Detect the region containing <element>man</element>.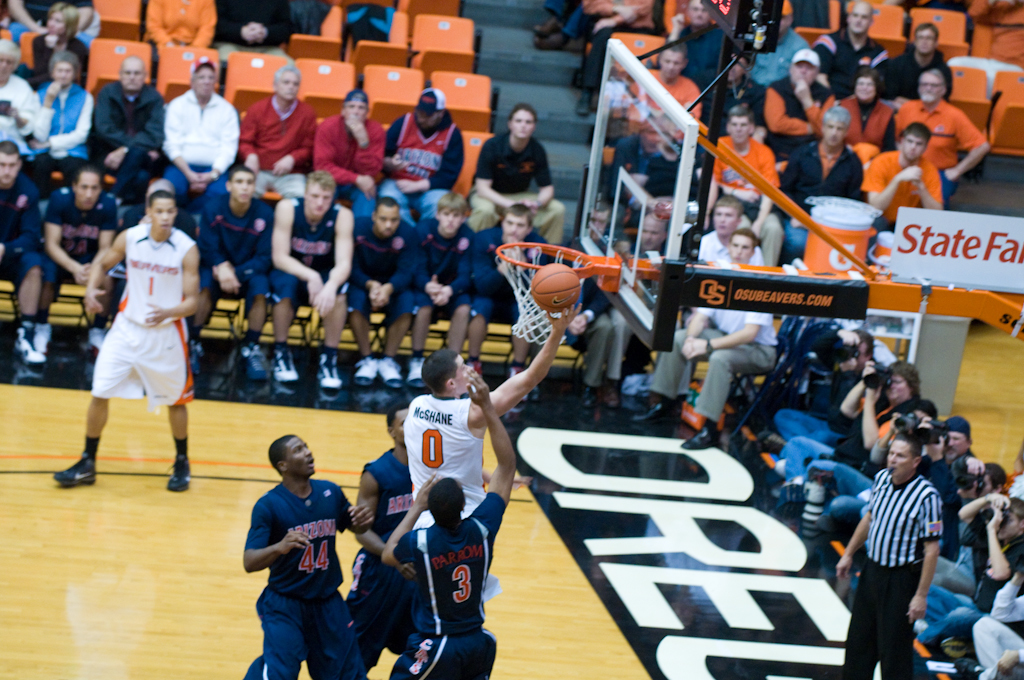
<region>708, 103, 792, 262</region>.
